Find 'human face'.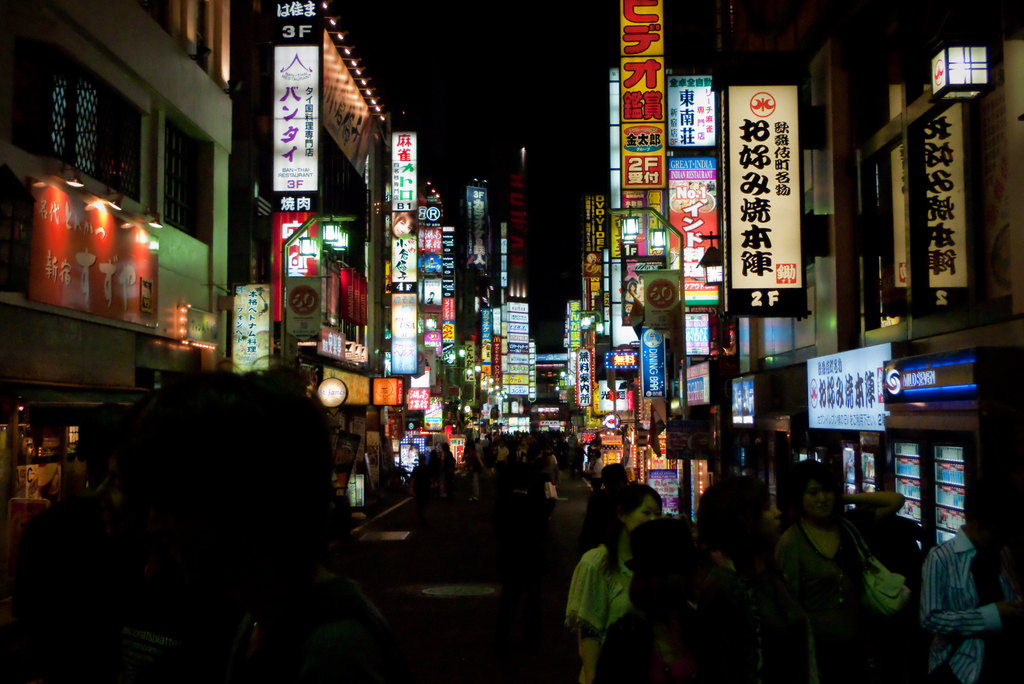
(626,500,664,524).
